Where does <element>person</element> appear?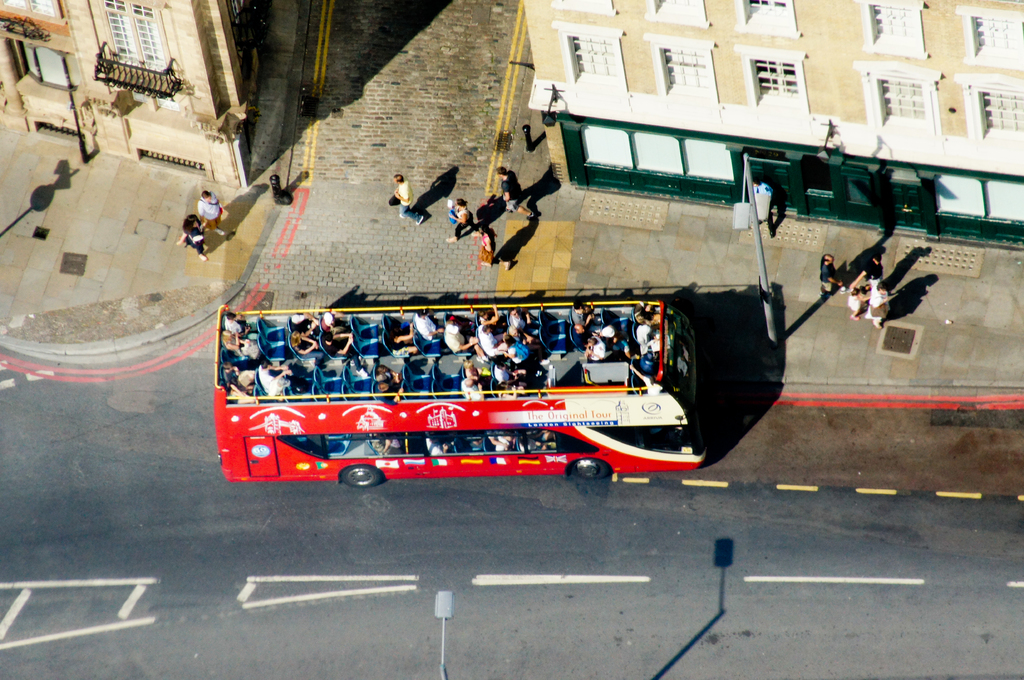
Appears at (257, 360, 292, 397).
